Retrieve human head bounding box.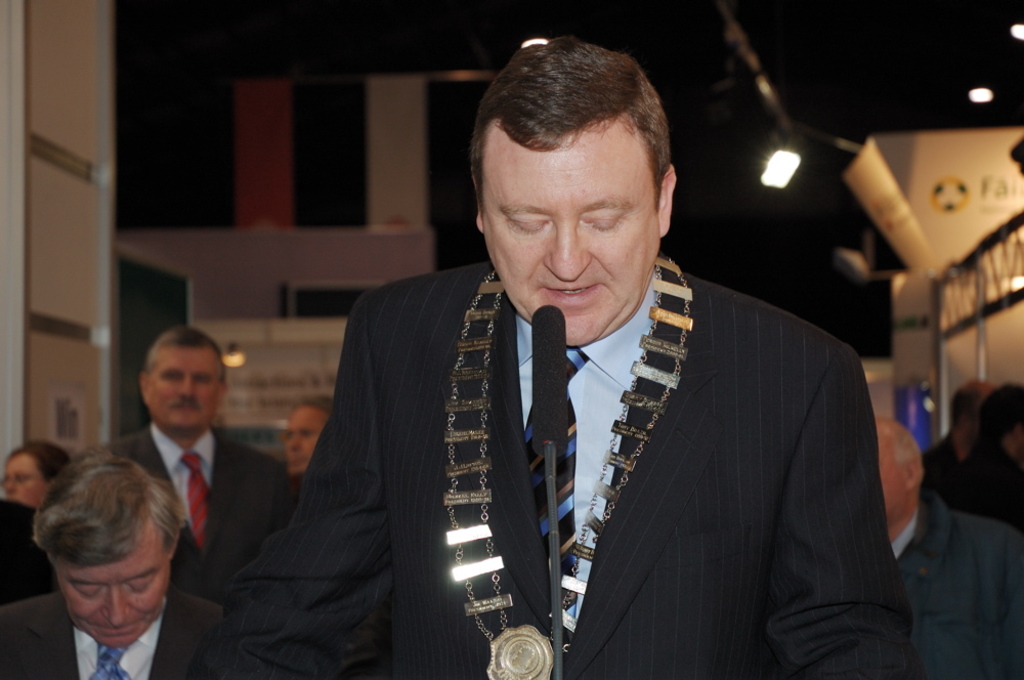
Bounding box: [975, 377, 1023, 470].
